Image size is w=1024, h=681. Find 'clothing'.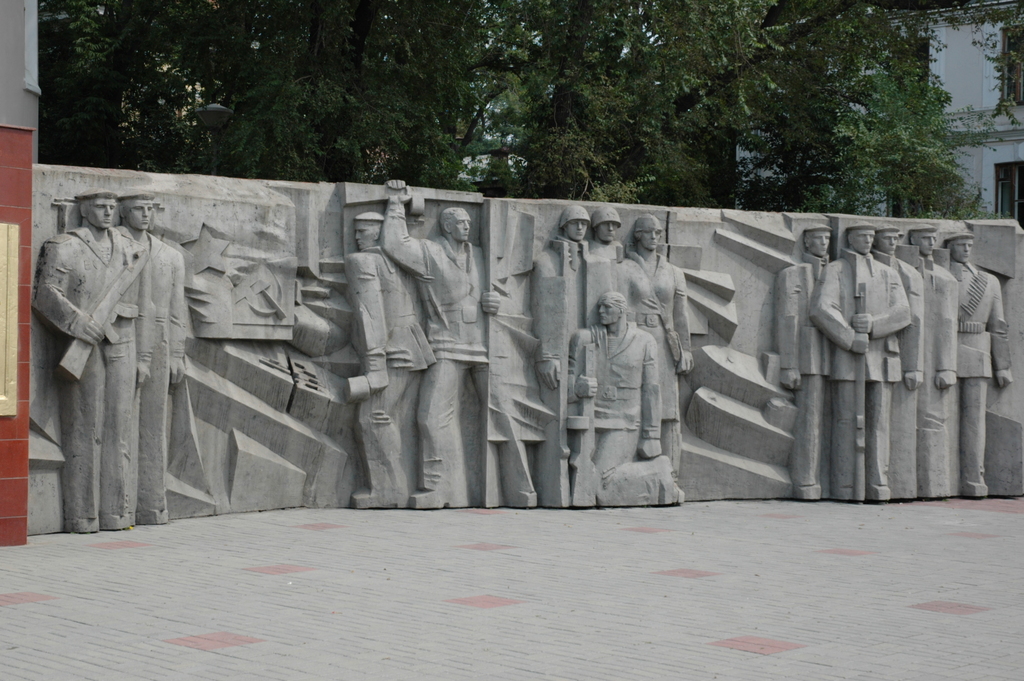
locate(389, 215, 489, 518).
